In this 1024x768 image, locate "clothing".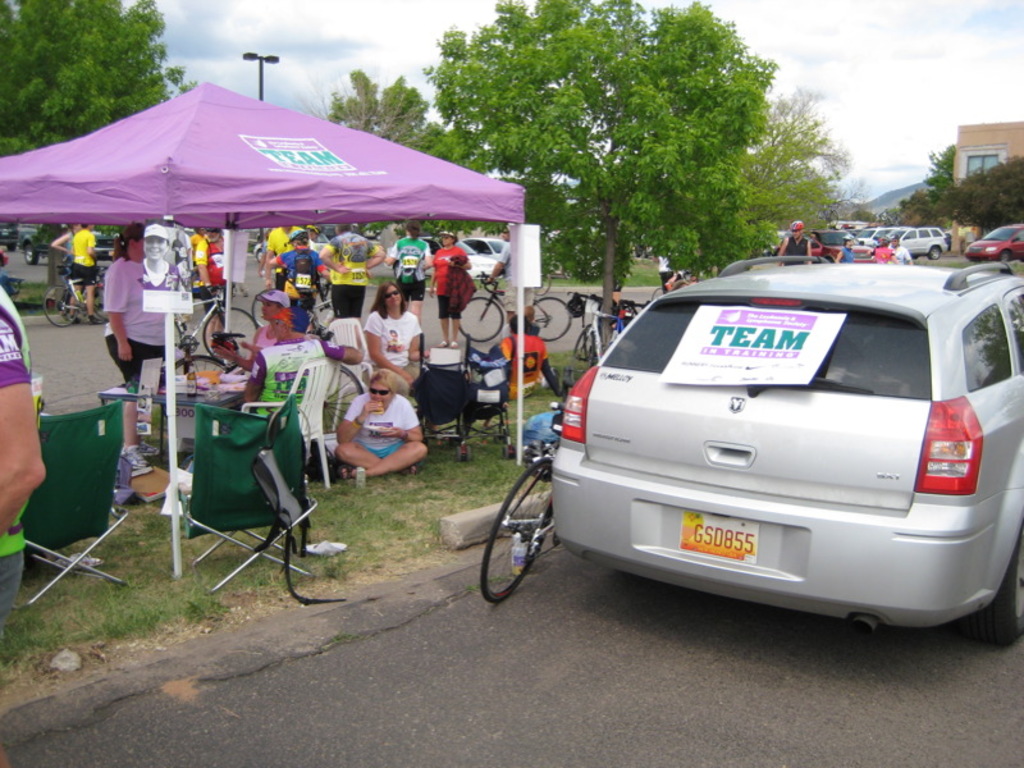
Bounding box: locate(434, 238, 474, 319).
